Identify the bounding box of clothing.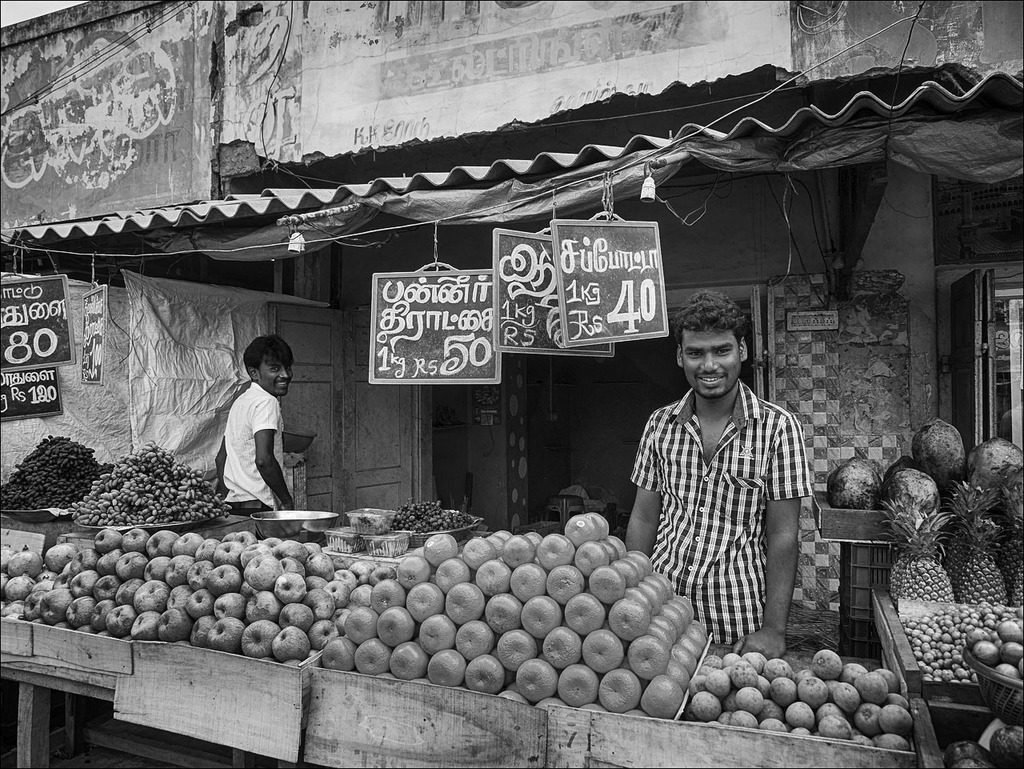
rect(629, 393, 797, 687).
